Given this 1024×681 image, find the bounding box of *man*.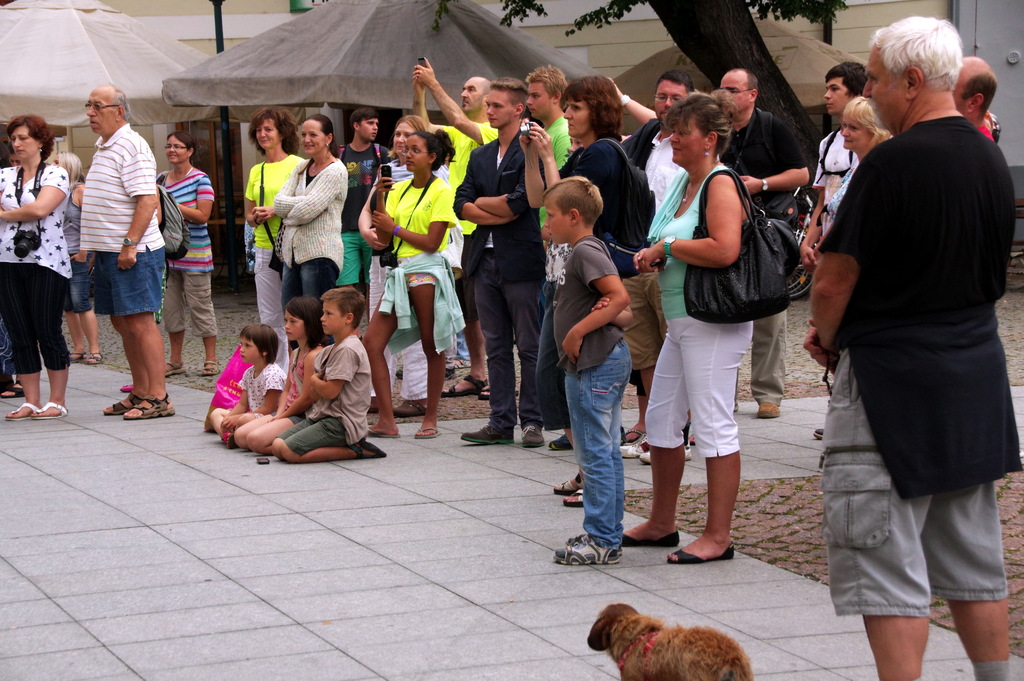
BBox(451, 78, 548, 448).
